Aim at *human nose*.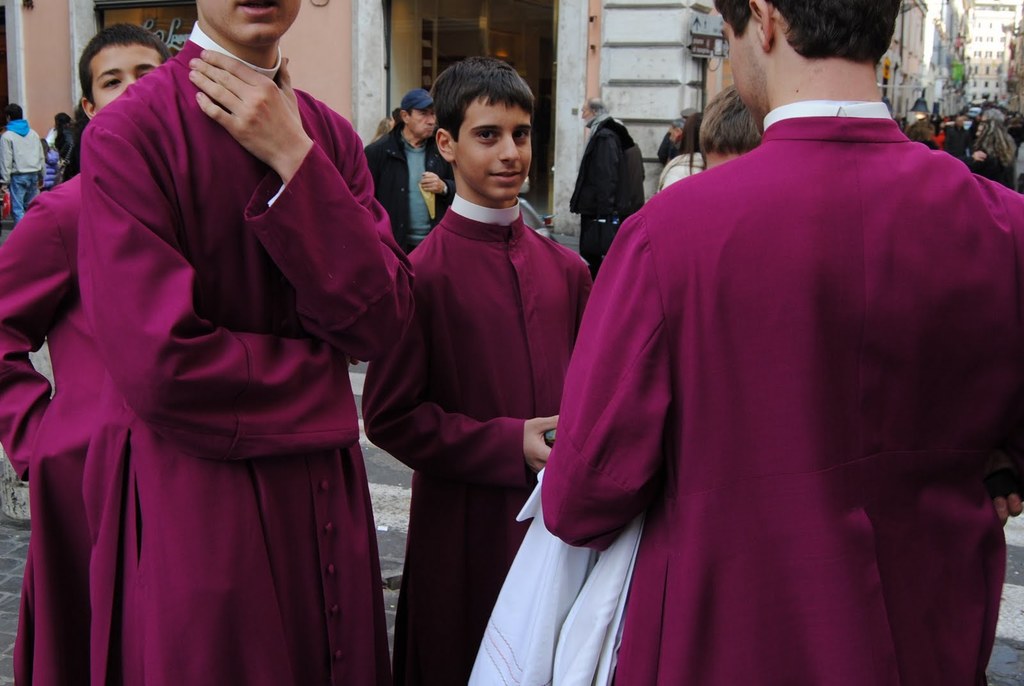
Aimed at (x1=504, y1=132, x2=519, y2=164).
